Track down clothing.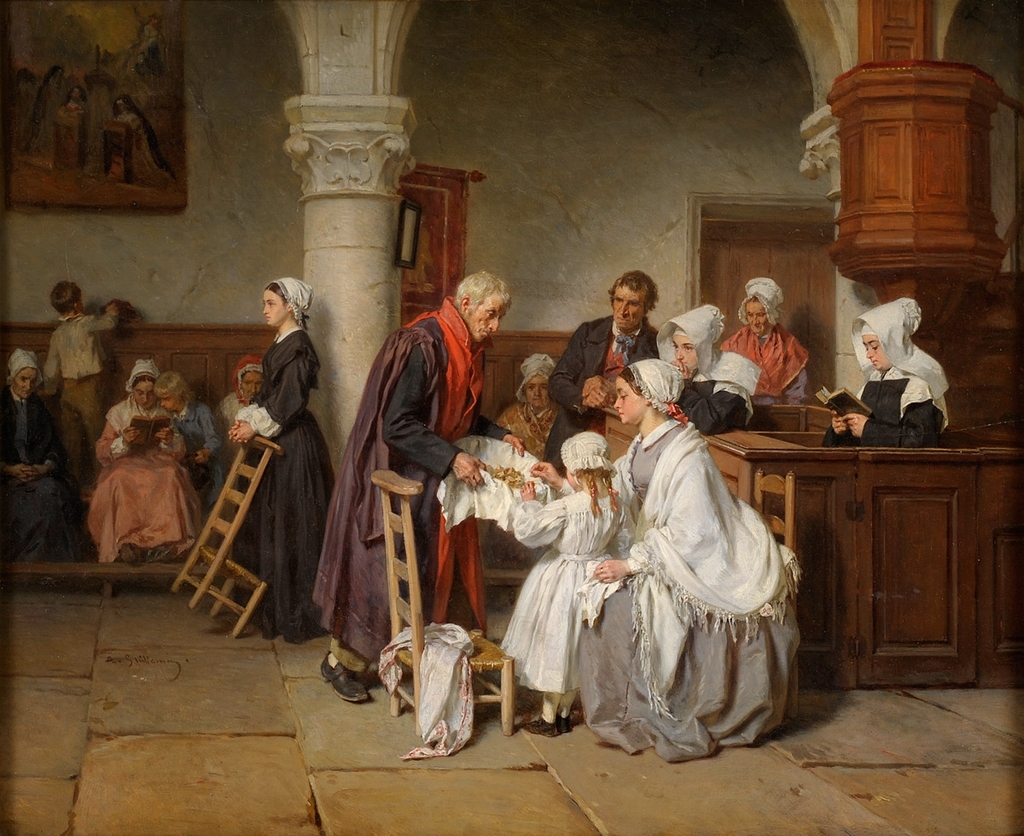
Tracked to detection(84, 394, 198, 560).
